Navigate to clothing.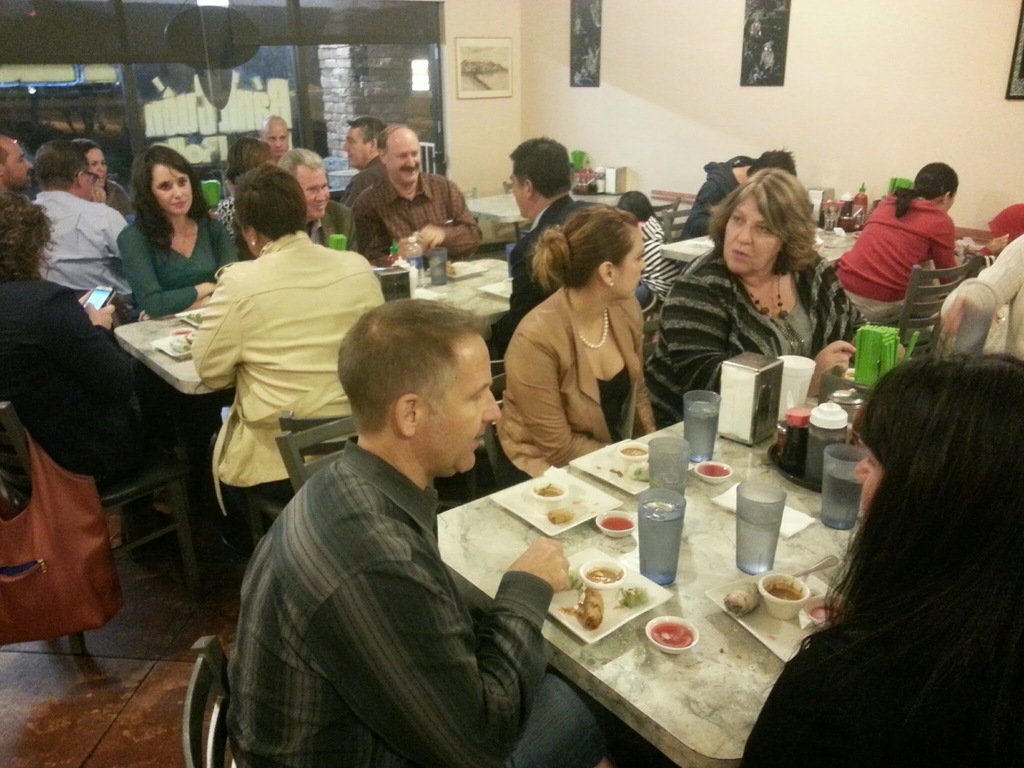
Navigation target: {"left": 366, "top": 172, "right": 479, "bottom": 269}.
